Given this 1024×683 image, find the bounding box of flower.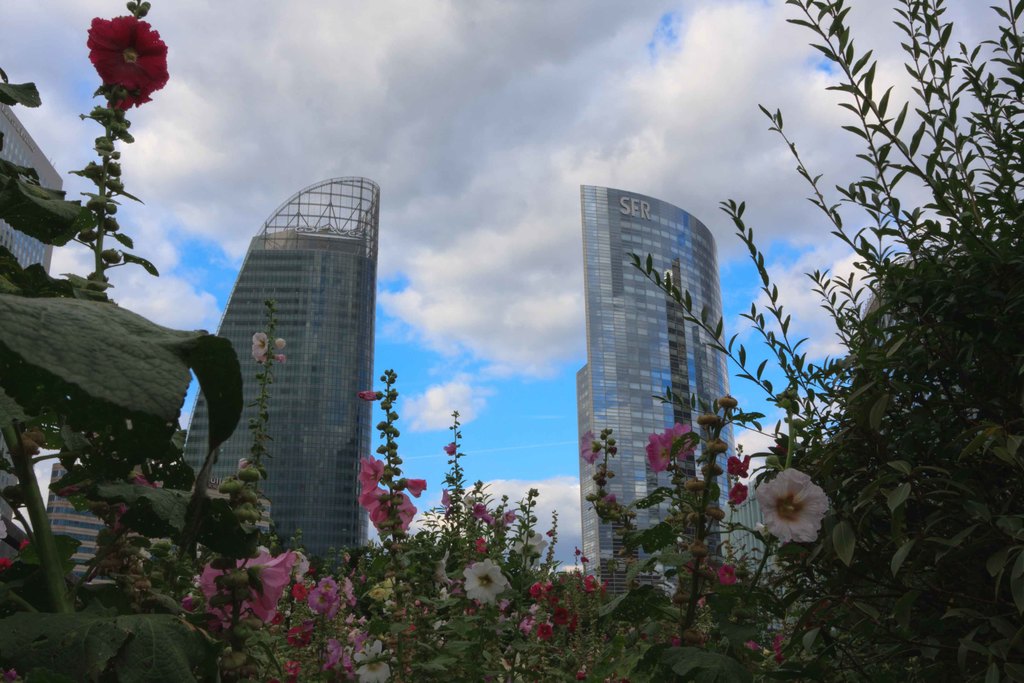
[x1=755, y1=463, x2=835, y2=550].
